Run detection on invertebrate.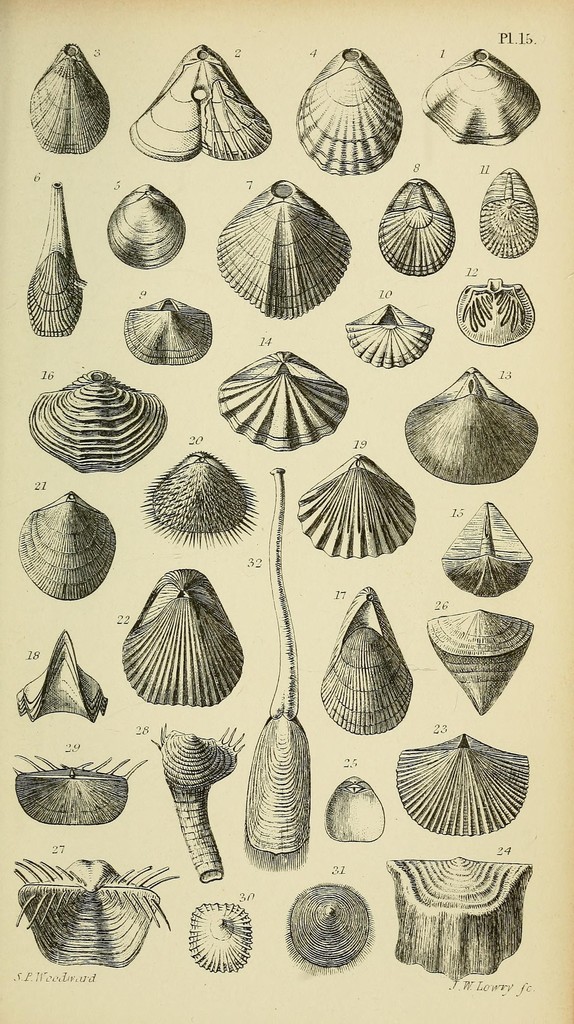
Result: (left=106, top=185, right=186, bottom=273).
